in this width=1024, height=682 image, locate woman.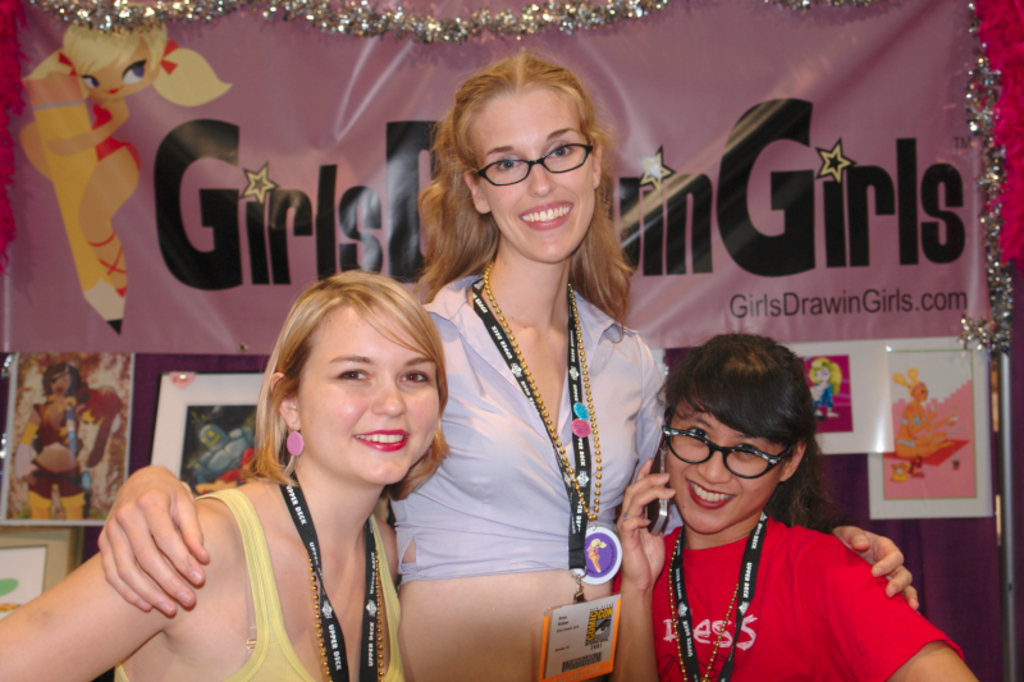
Bounding box: [left=1, top=266, right=453, bottom=677].
